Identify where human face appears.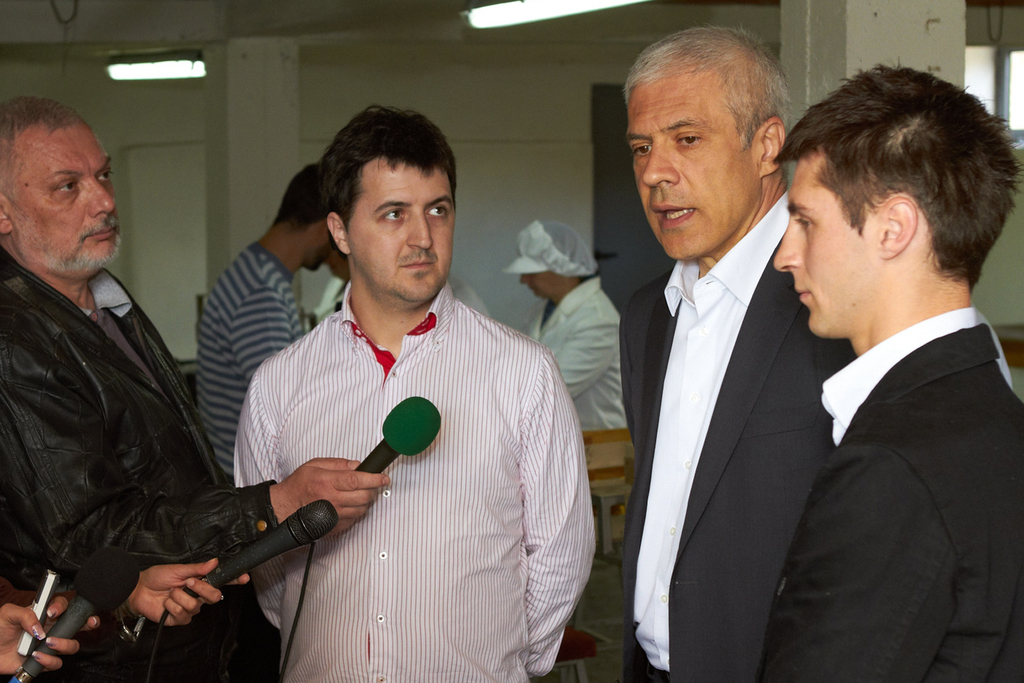
Appears at Rect(0, 127, 121, 278).
